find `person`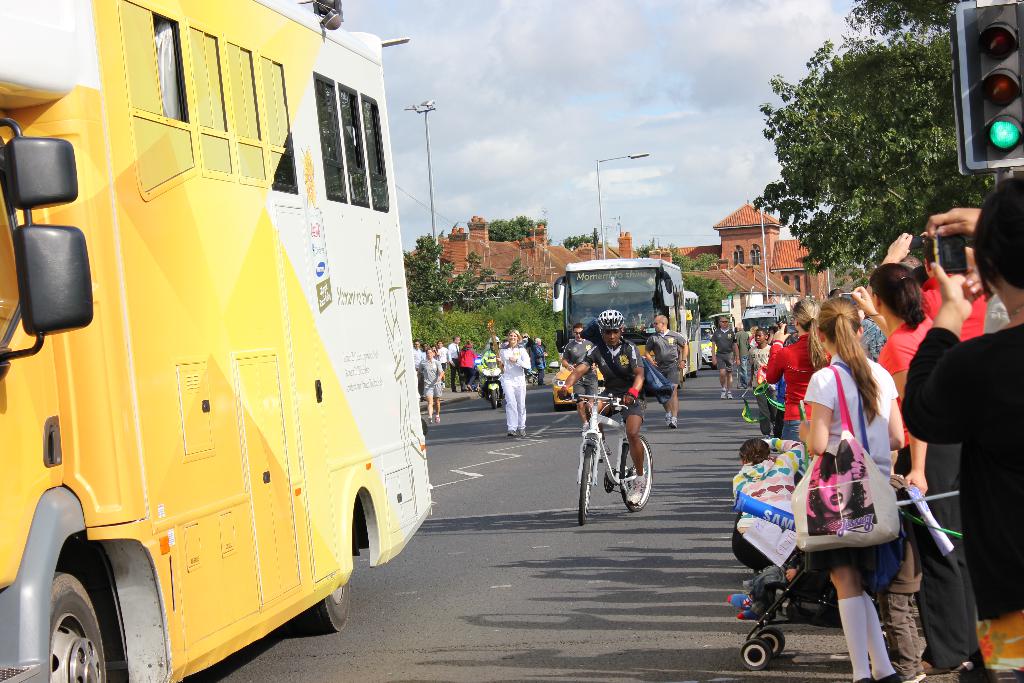
Rect(433, 338, 448, 384)
